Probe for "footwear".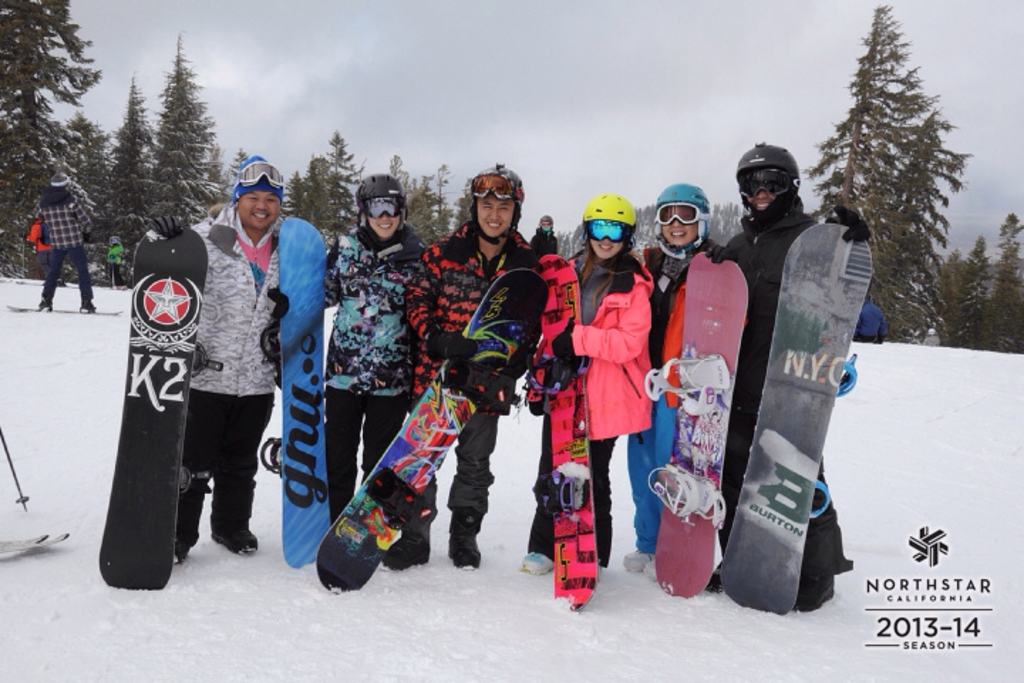
Probe result: x1=622 y1=544 x2=649 y2=578.
